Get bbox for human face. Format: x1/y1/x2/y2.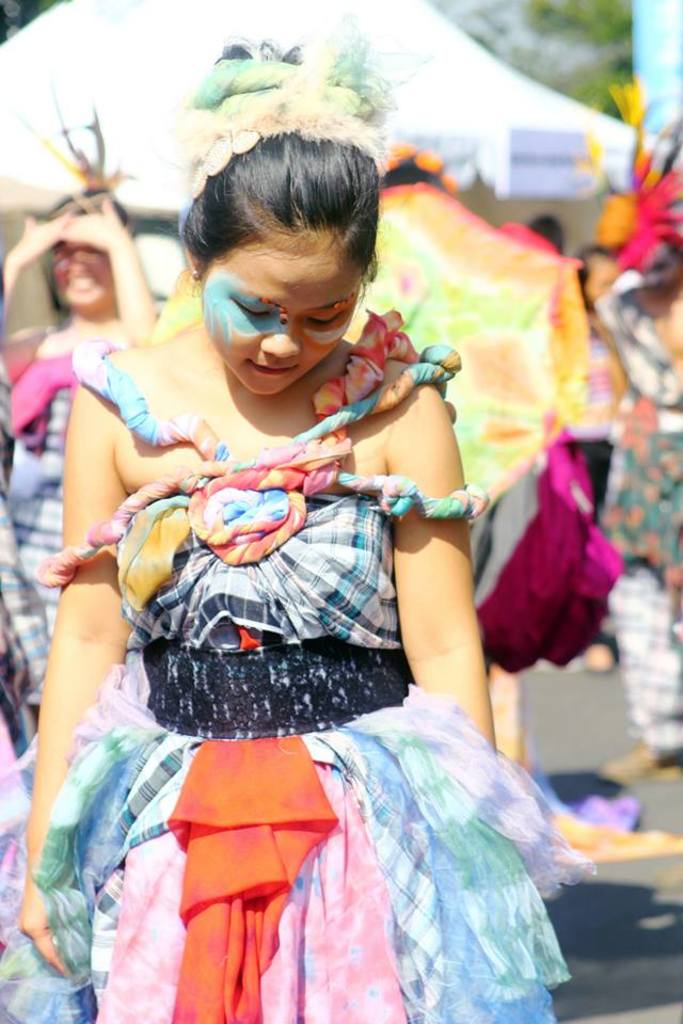
52/241/111/310.
